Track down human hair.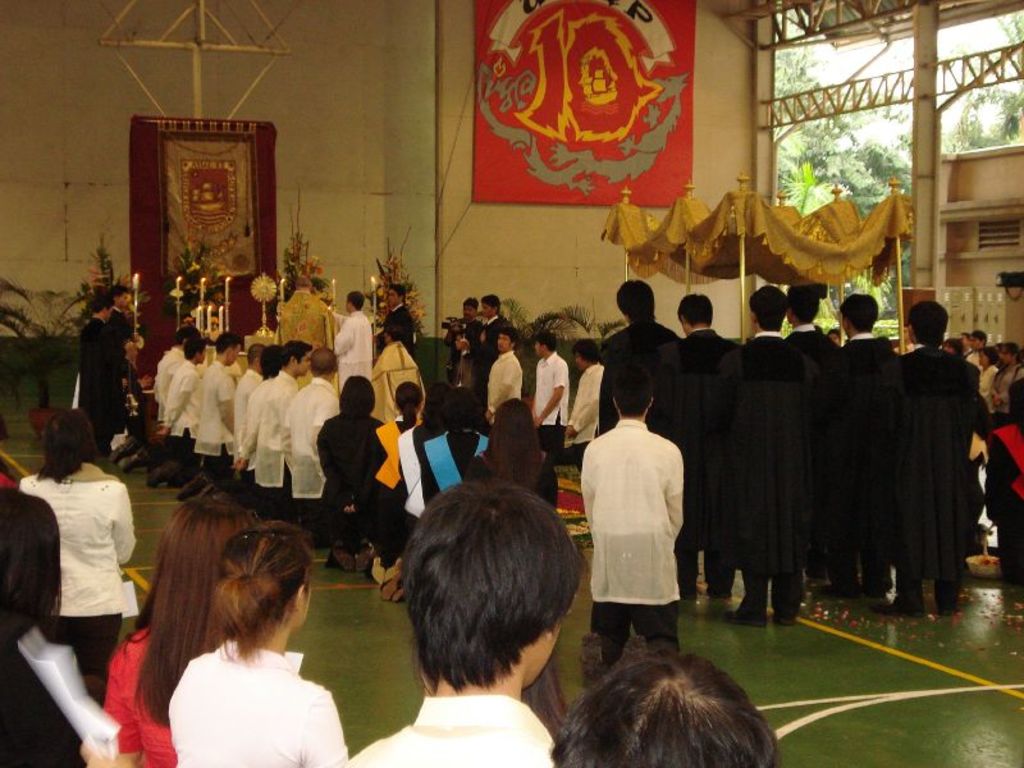
Tracked to rect(338, 375, 374, 420).
